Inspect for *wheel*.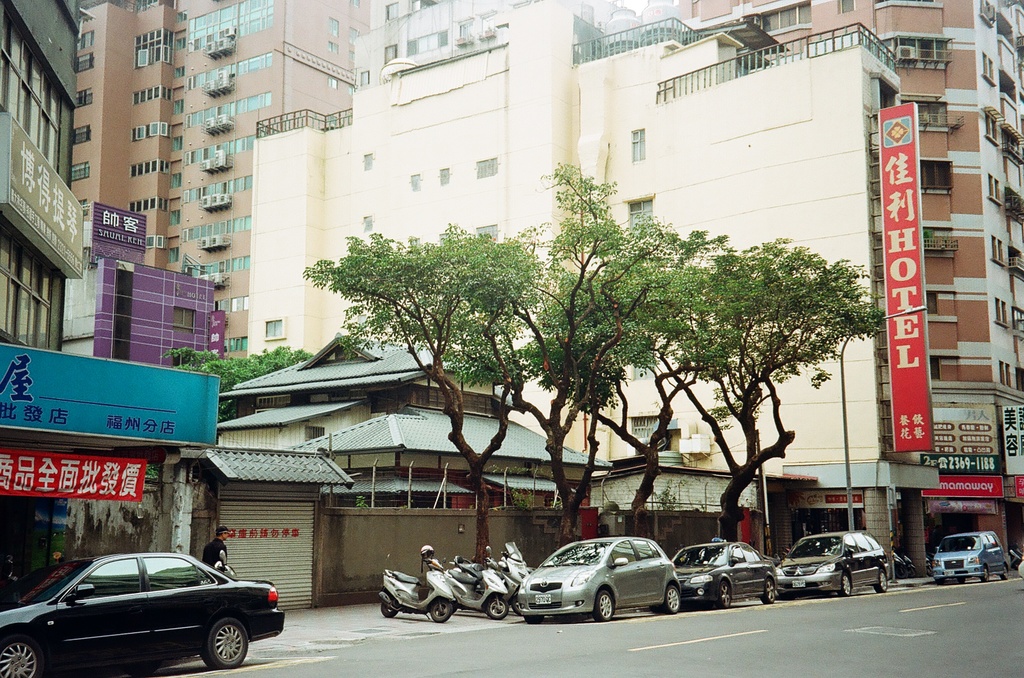
Inspection: <box>594,591,612,622</box>.
